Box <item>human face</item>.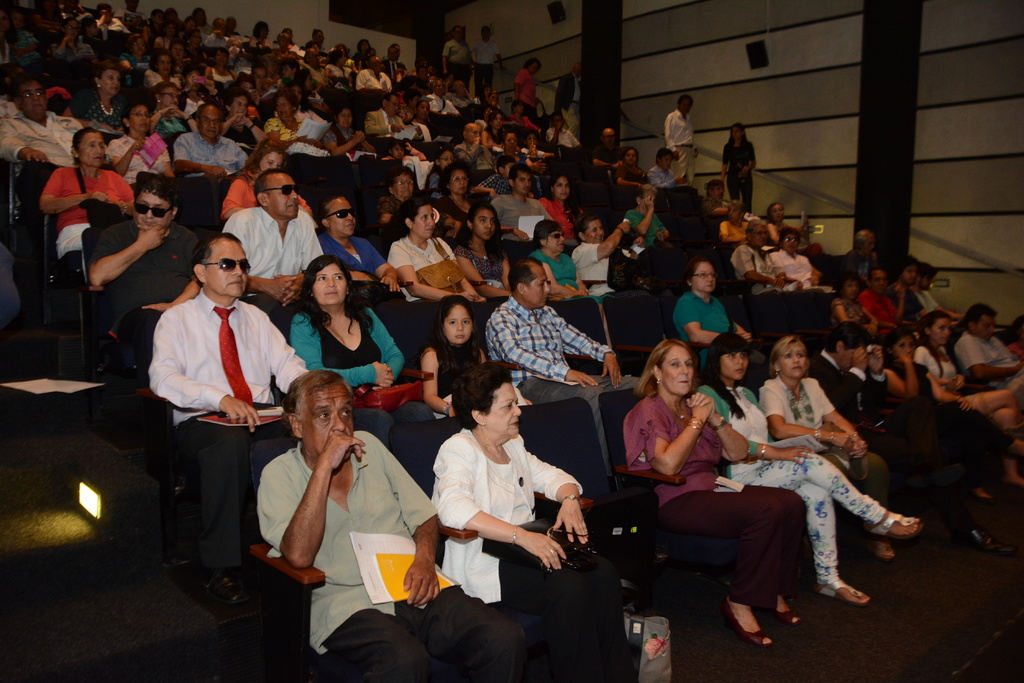
bbox(900, 335, 917, 362).
